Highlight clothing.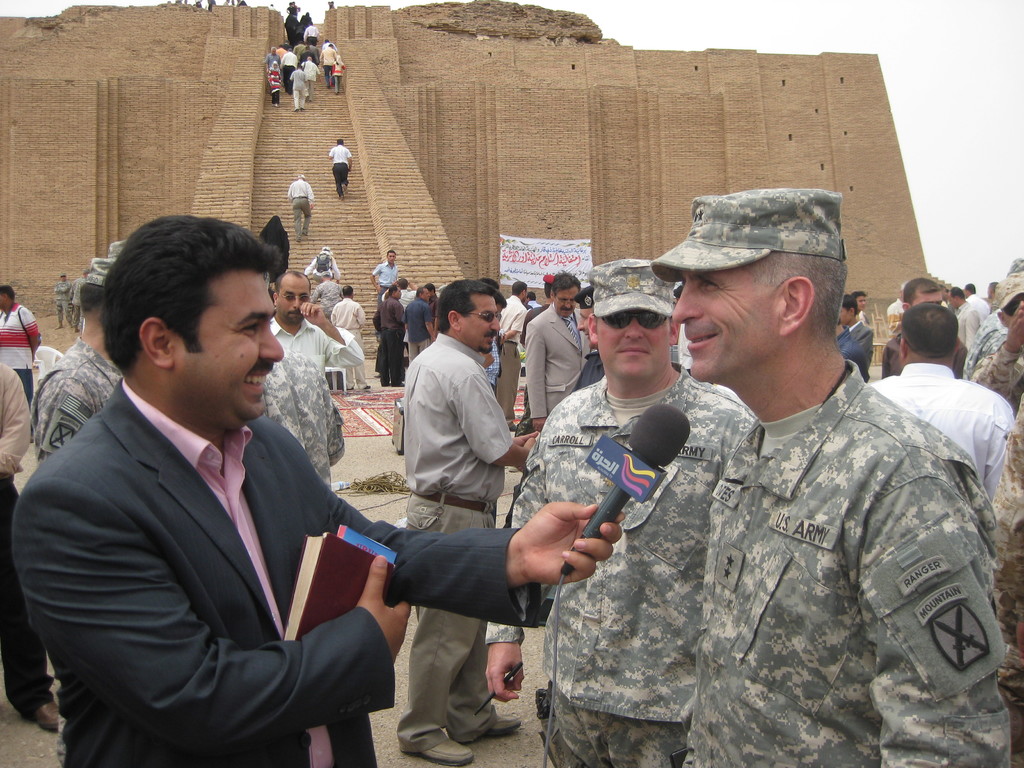
Highlighted region: [301,51,317,70].
